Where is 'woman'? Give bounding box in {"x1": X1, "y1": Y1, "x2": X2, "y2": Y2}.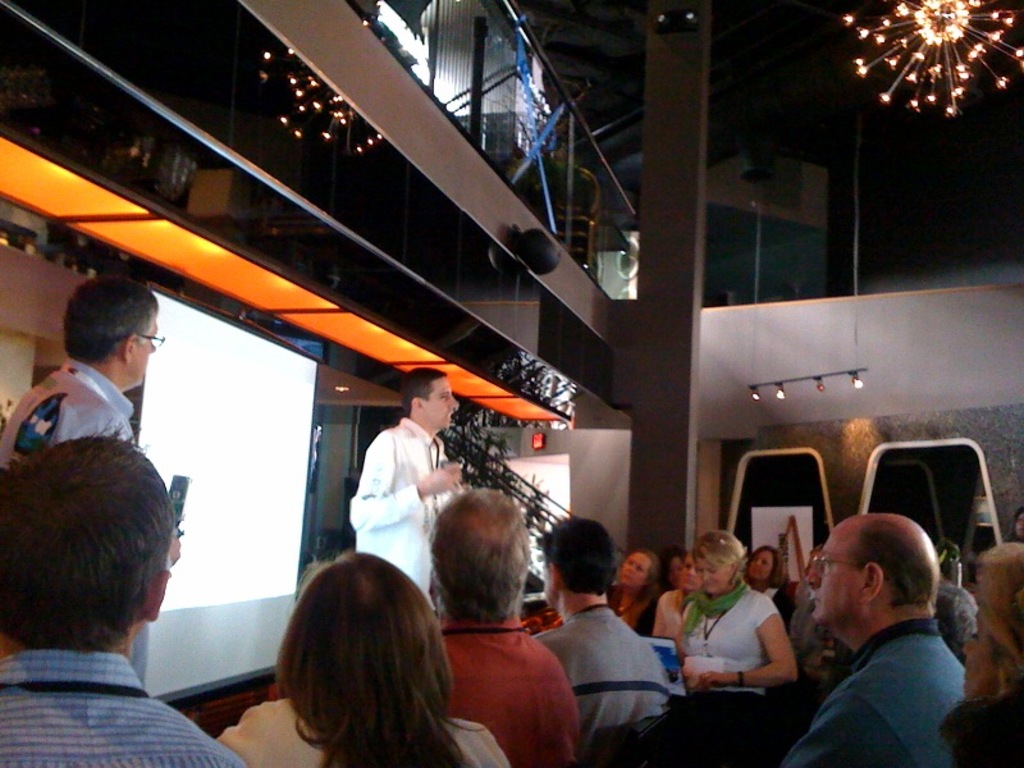
{"x1": 748, "y1": 543, "x2": 799, "y2": 632}.
